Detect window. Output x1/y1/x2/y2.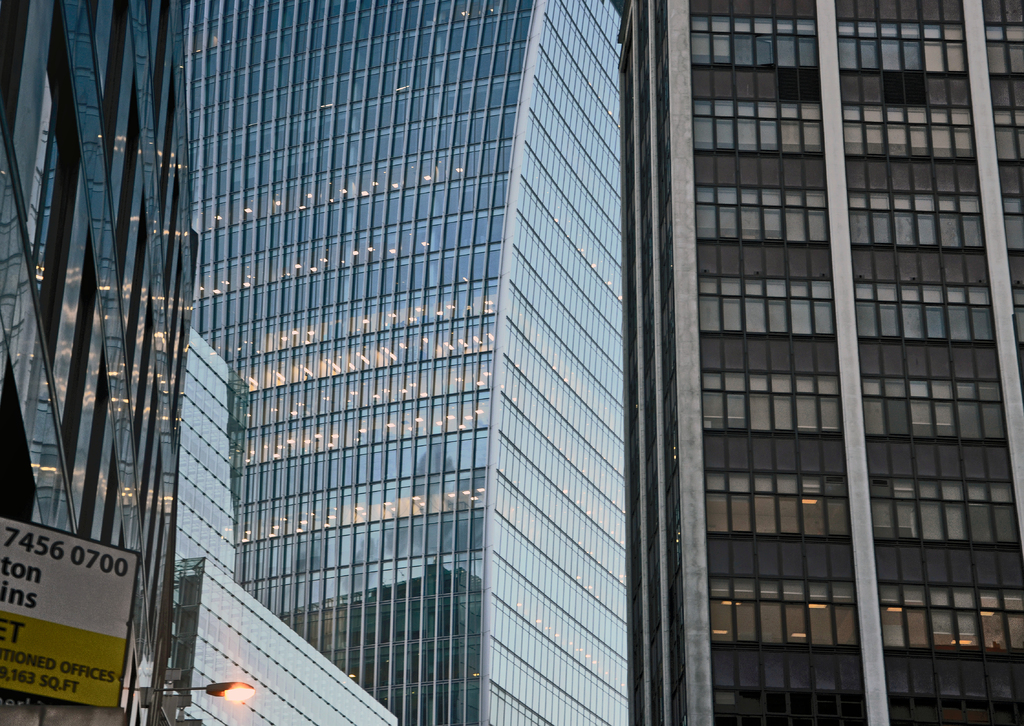
1004/195/1023/257.
